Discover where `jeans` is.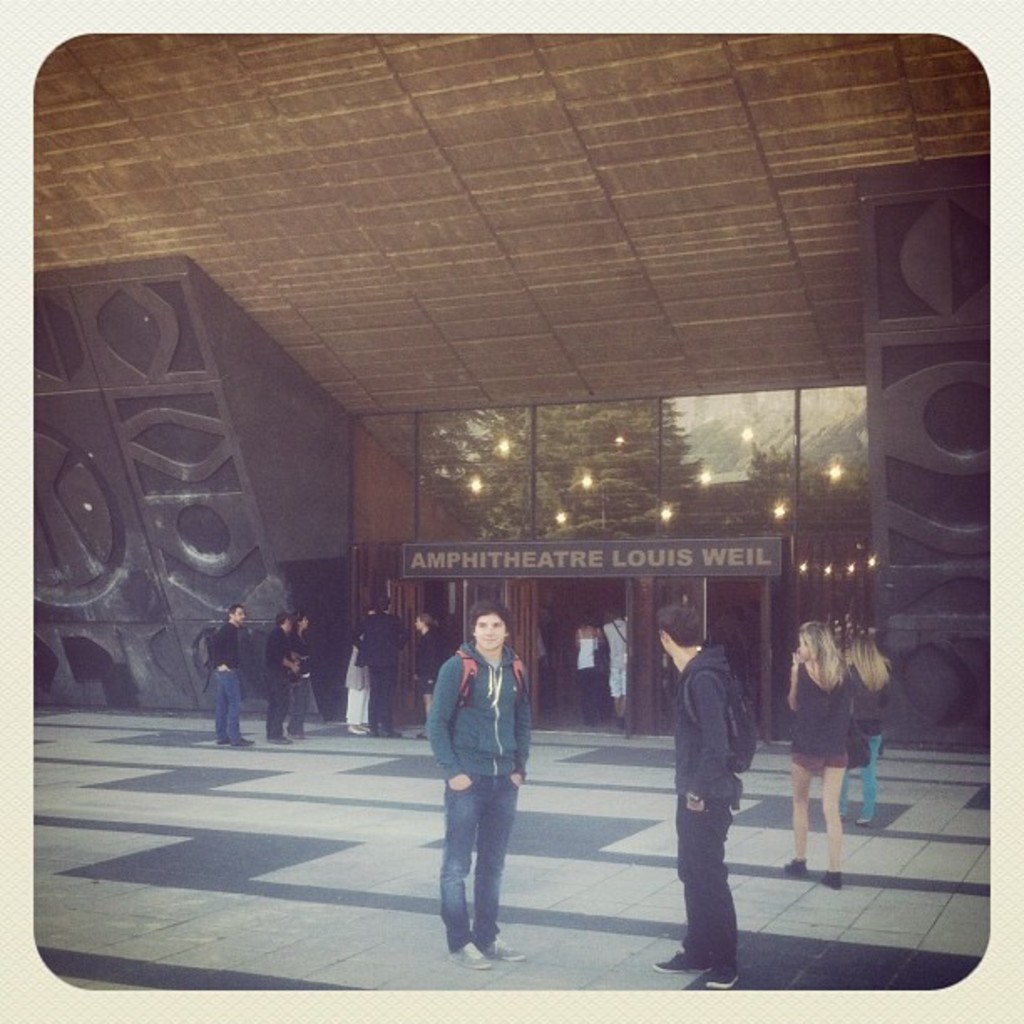
Discovered at left=218, top=673, right=244, bottom=736.
